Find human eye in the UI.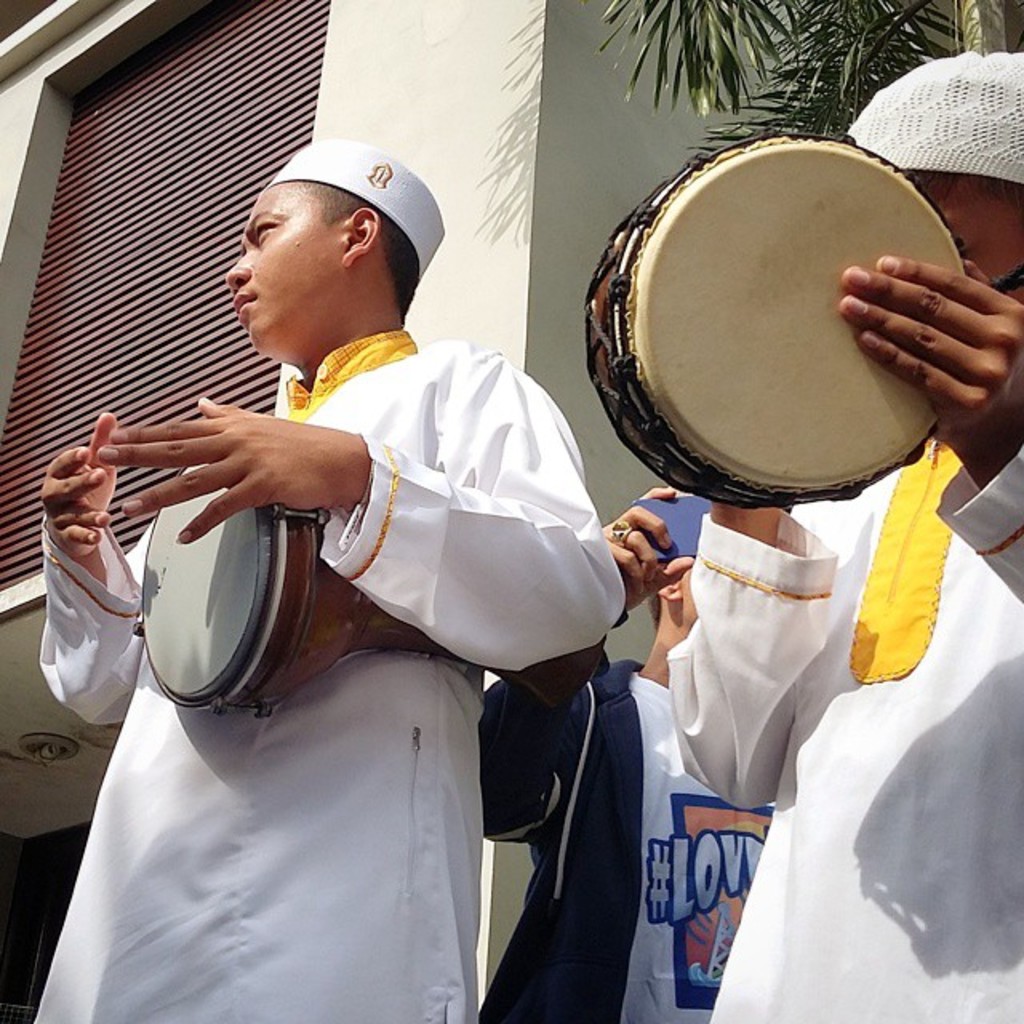
UI element at bbox=(251, 224, 278, 245).
